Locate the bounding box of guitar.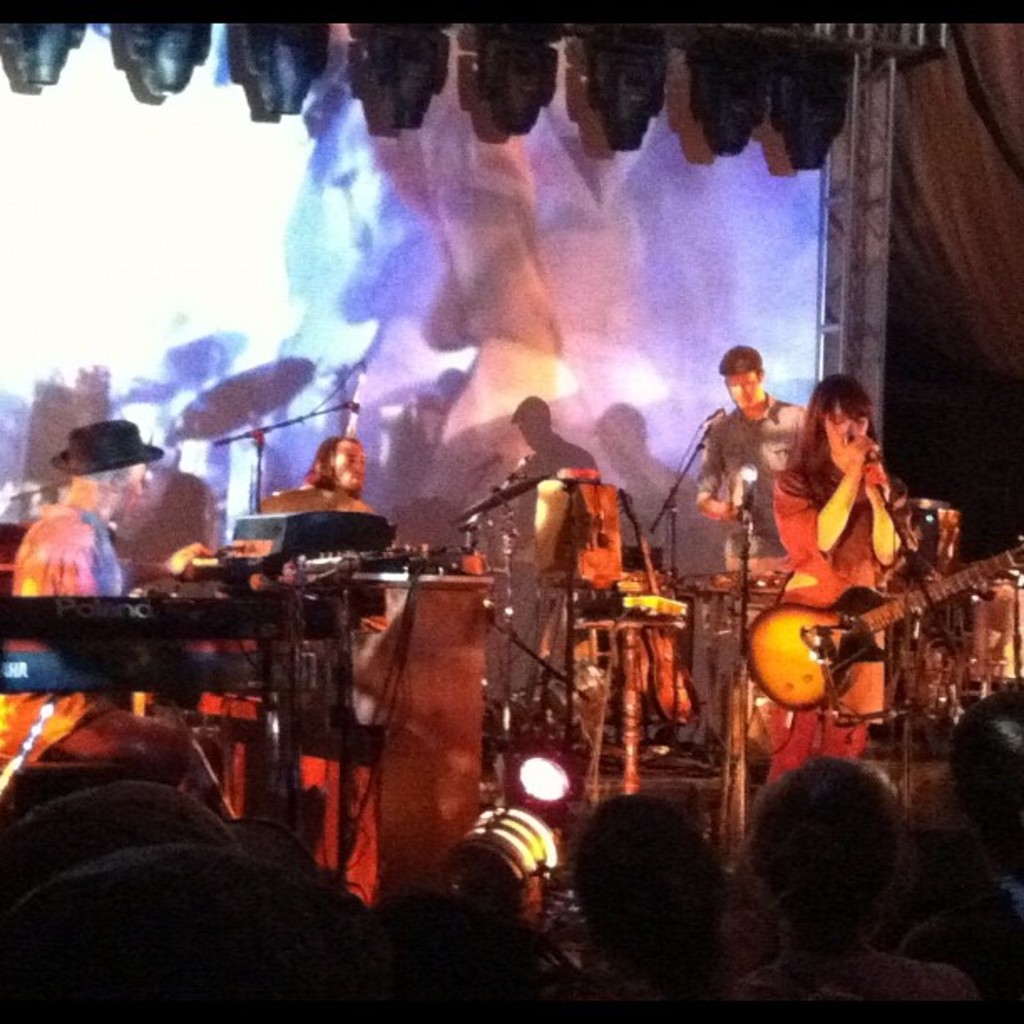
Bounding box: select_region(611, 489, 708, 741).
